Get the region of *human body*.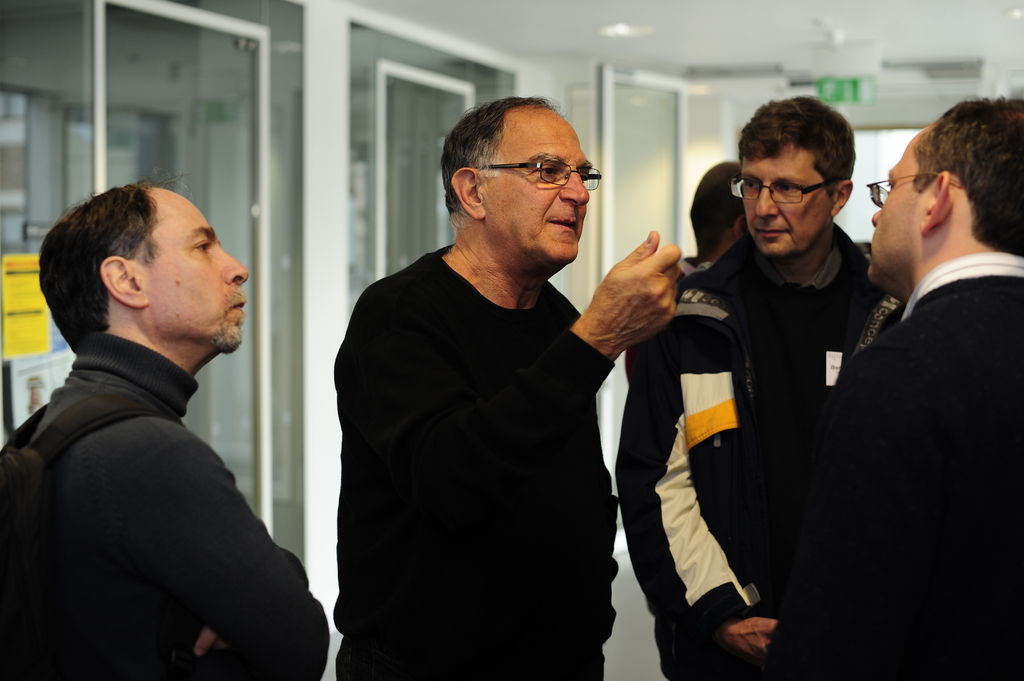
<region>801, 247, 1023, 680</region>.
